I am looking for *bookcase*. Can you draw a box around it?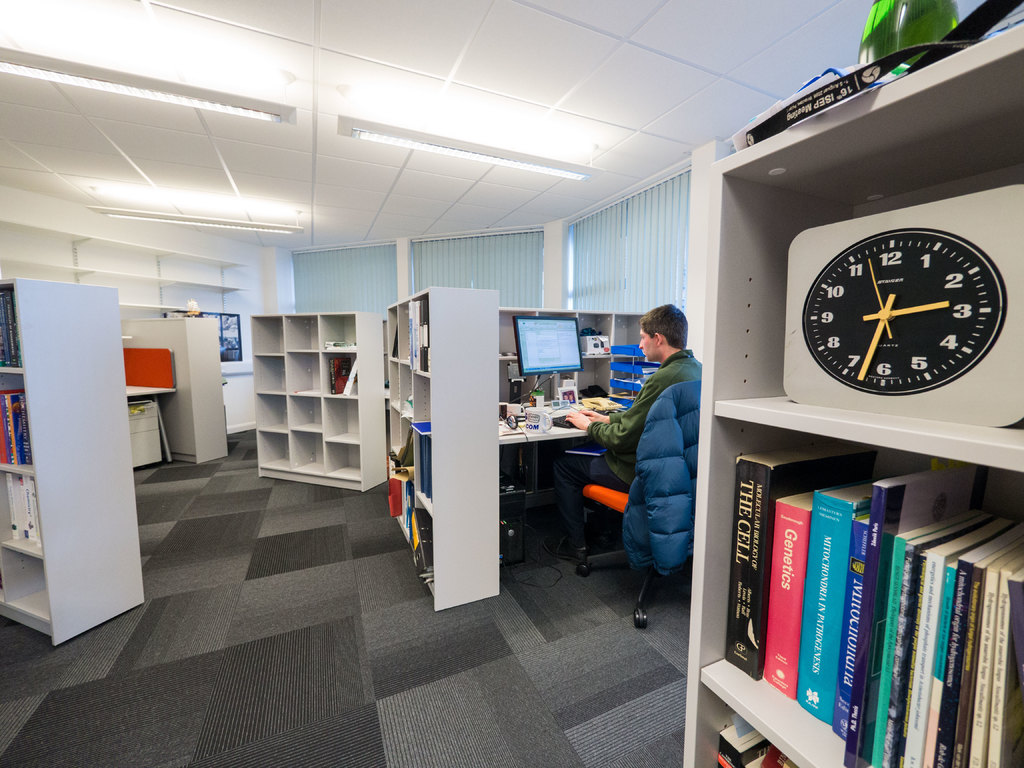
Sure, the bounding box is 384 289 507 610.
